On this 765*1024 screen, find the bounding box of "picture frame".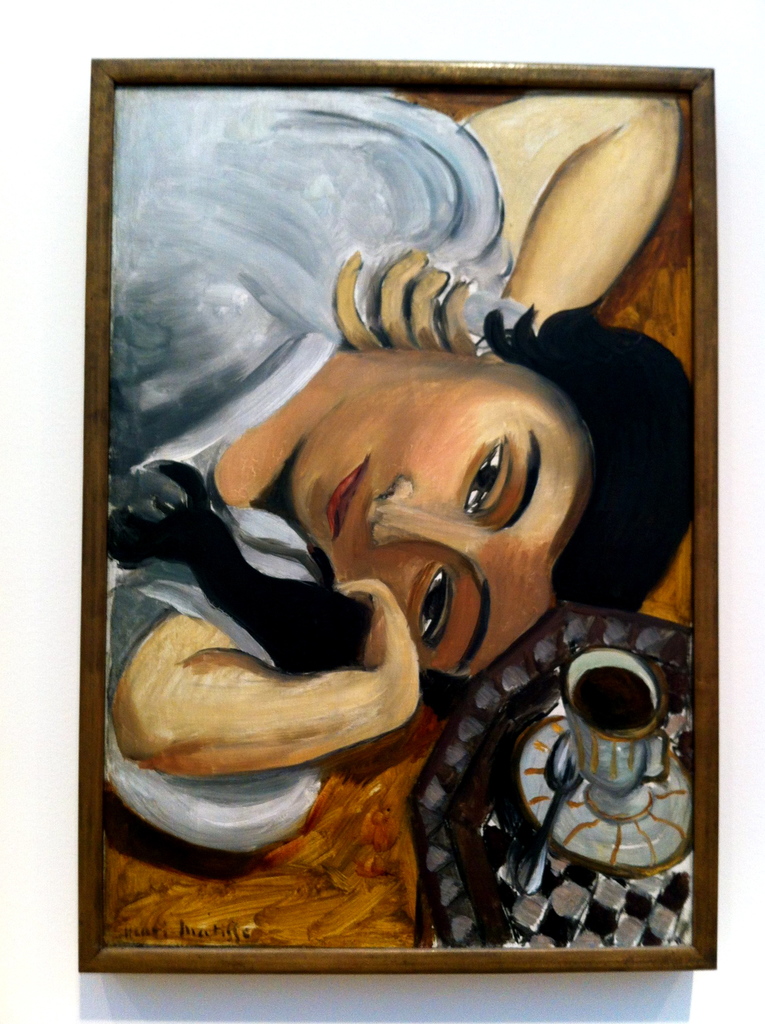
Bounding box: 79,60,714,970.
